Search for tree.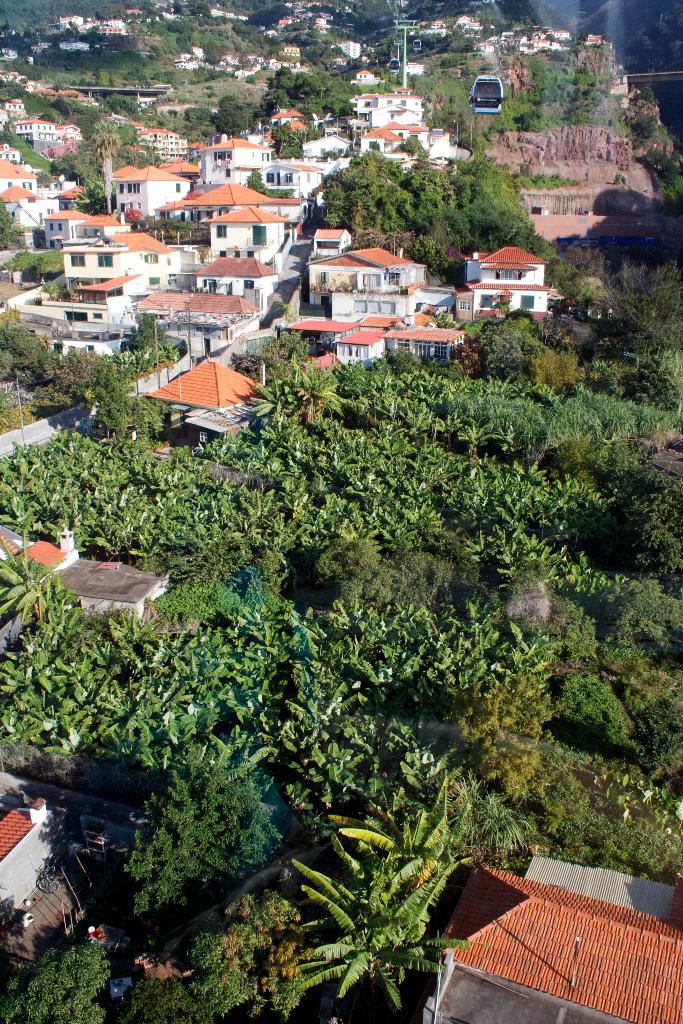
Found at select_region(115, 976, 214, 1023).
